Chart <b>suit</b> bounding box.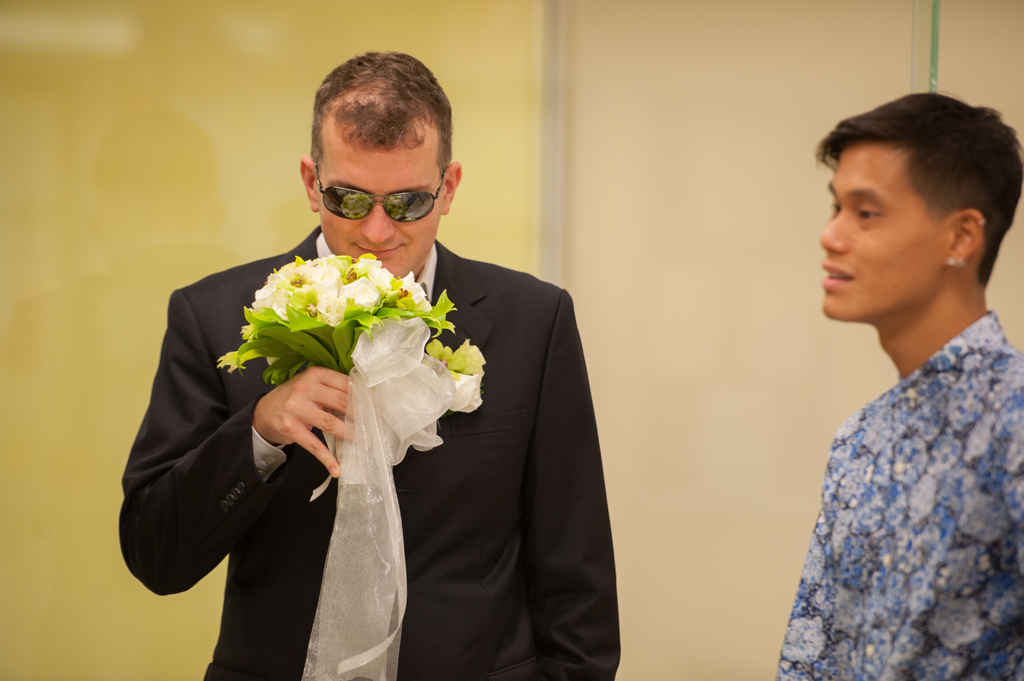
Charted: box(156, 148, 612, 662).
